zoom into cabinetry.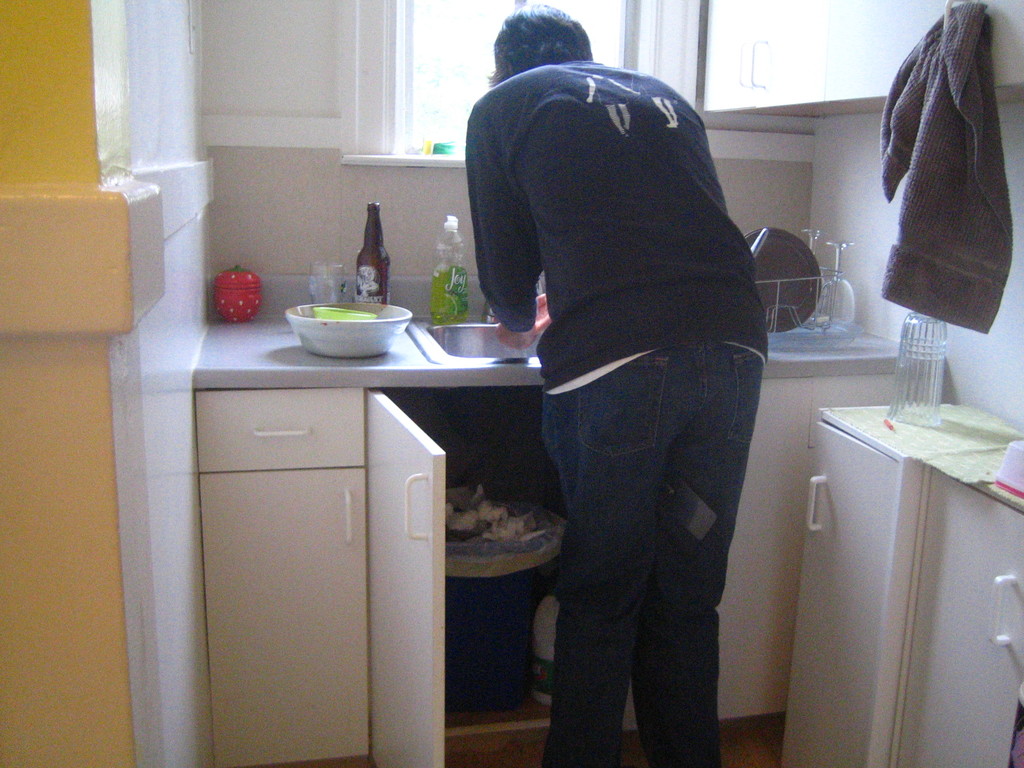
Zoom target: bbox=(100, 145, 580, 767).
